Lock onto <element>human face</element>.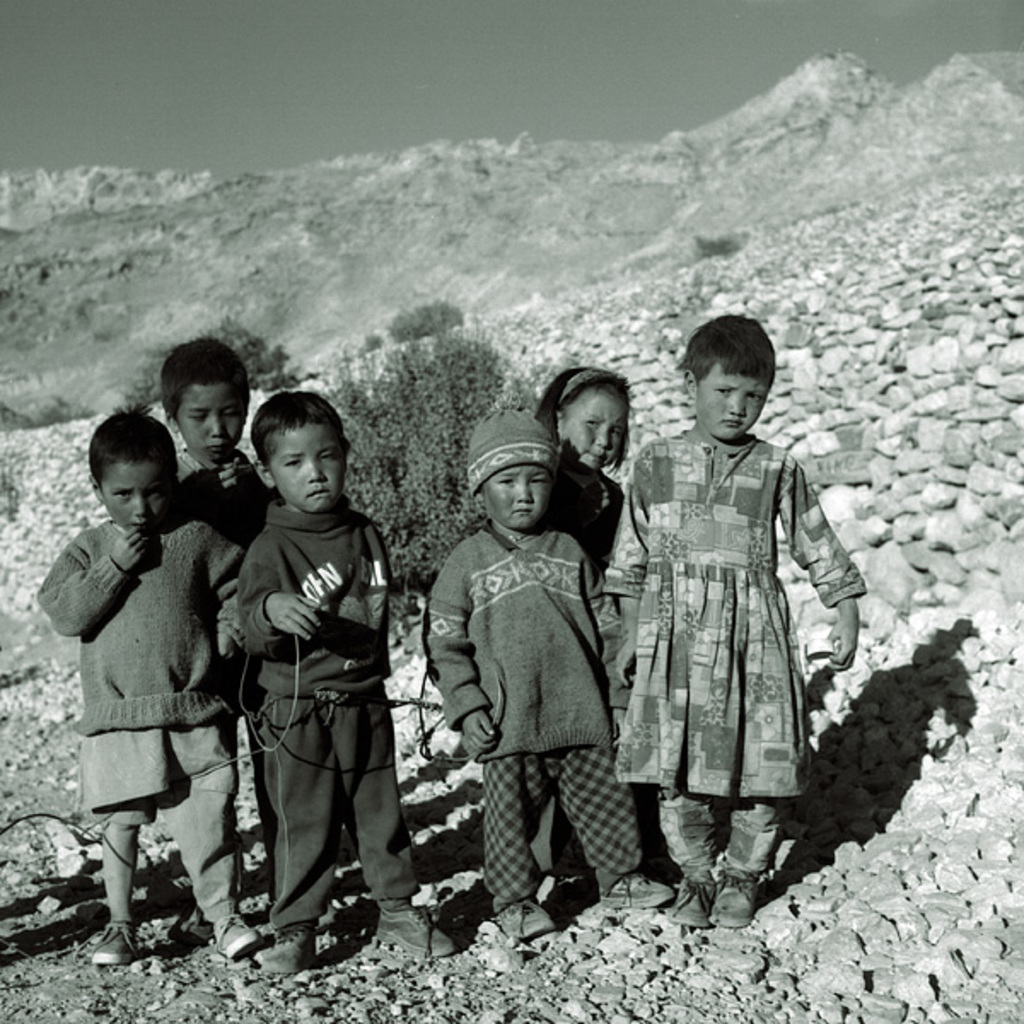
Locked: <bbox>695, 358, 763, 444</bbox>.
